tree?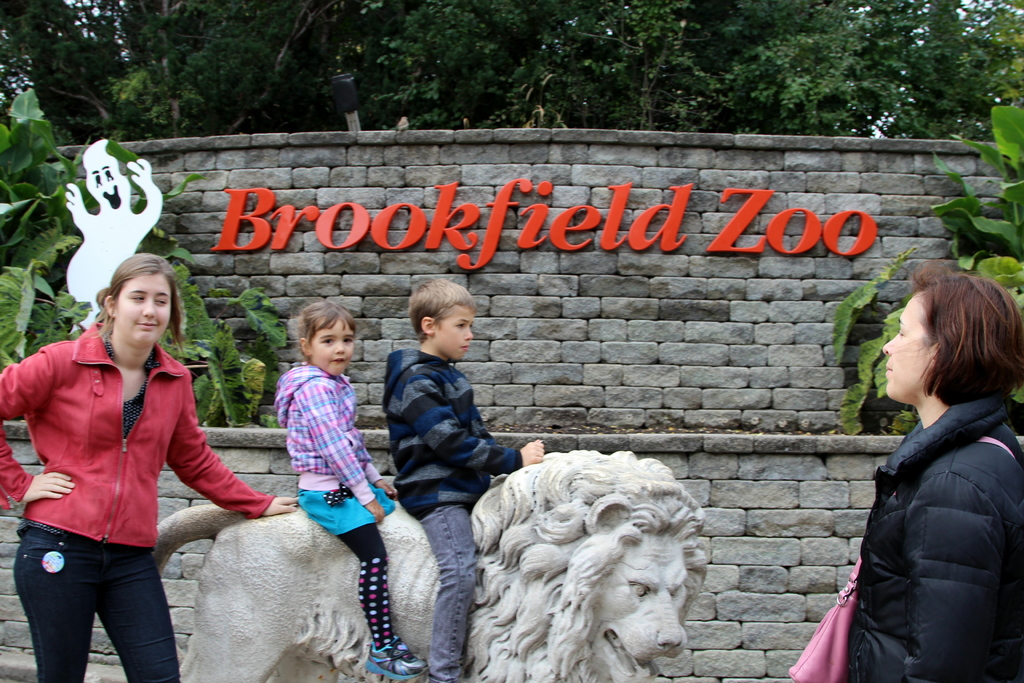
pyautogui.locateOnScreen(0, 66, 305, 372)
